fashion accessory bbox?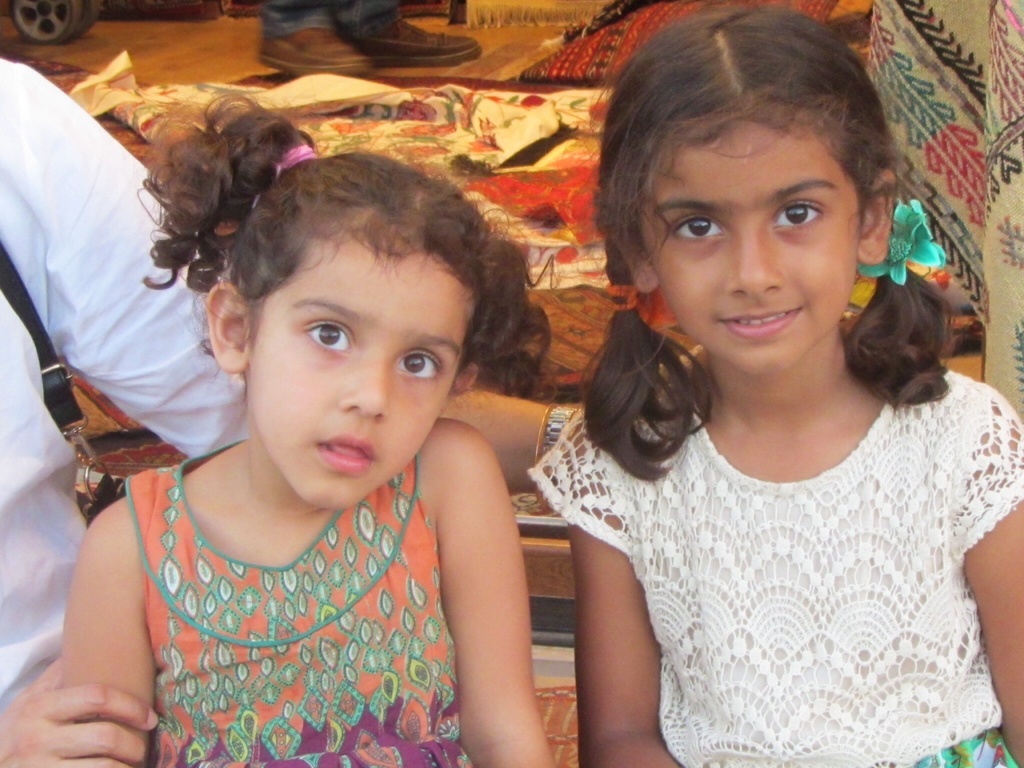
pyautogui.locateOnScreen(281, 143, 324, 164)
